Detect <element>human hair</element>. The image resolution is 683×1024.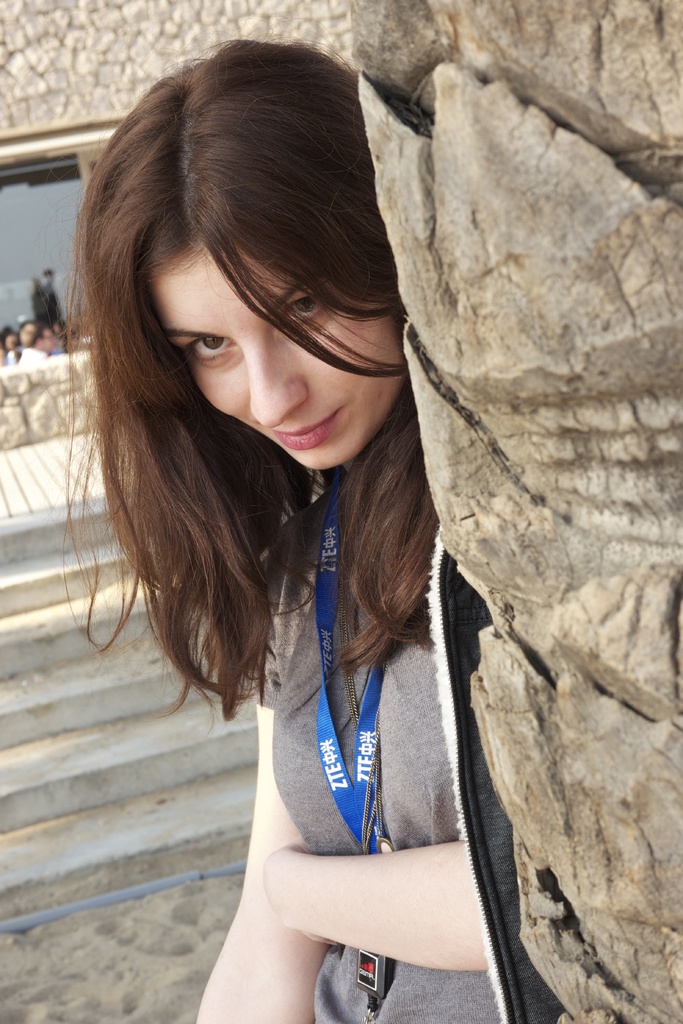
rect(70, 35, 421, 703).
